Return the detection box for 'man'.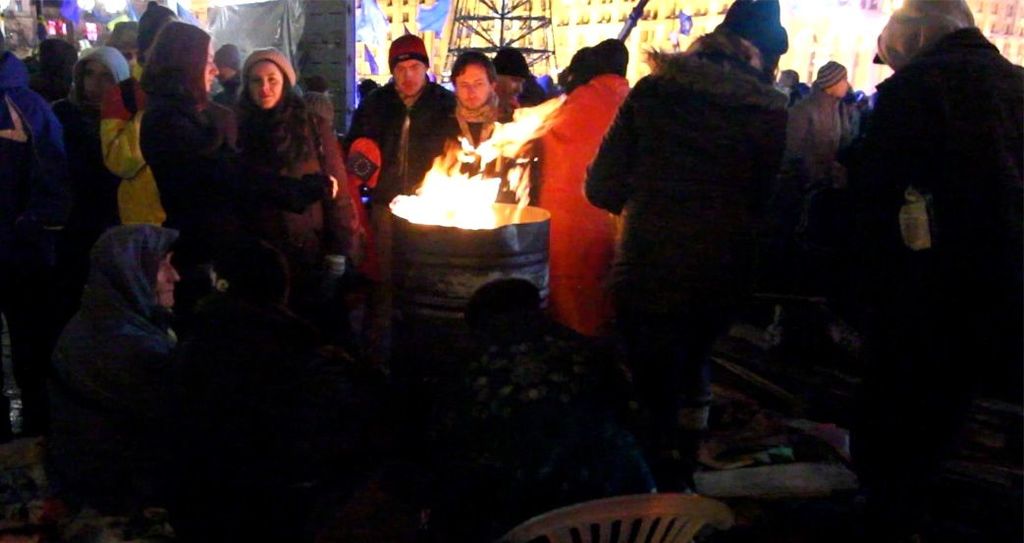
489:44:530:112.
